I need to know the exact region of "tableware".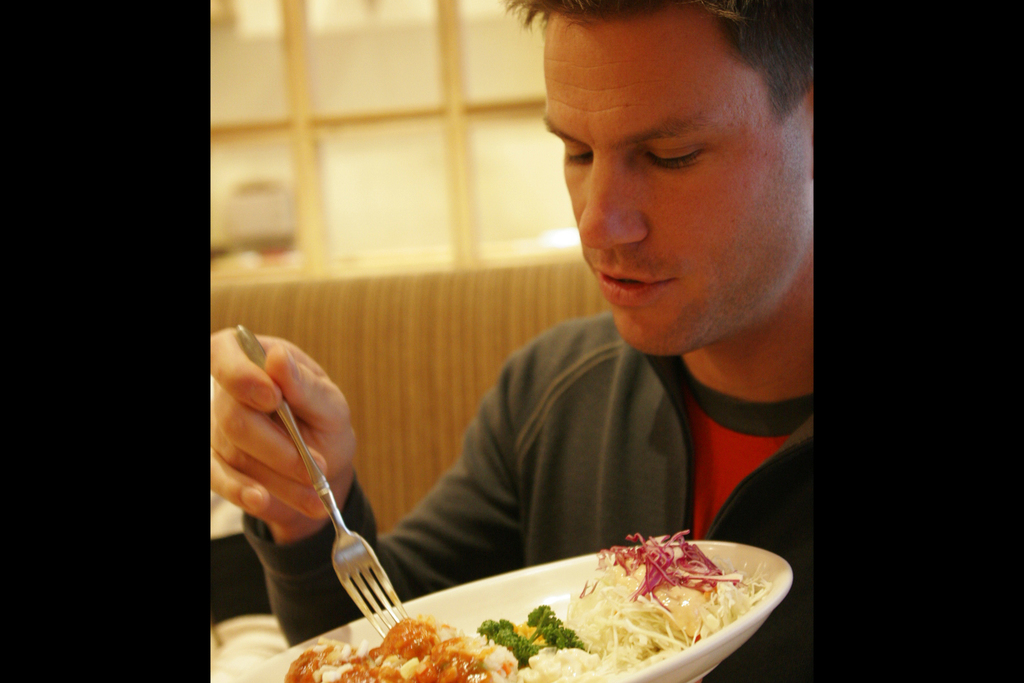
Region: crop(234, 323, 410, 642).
